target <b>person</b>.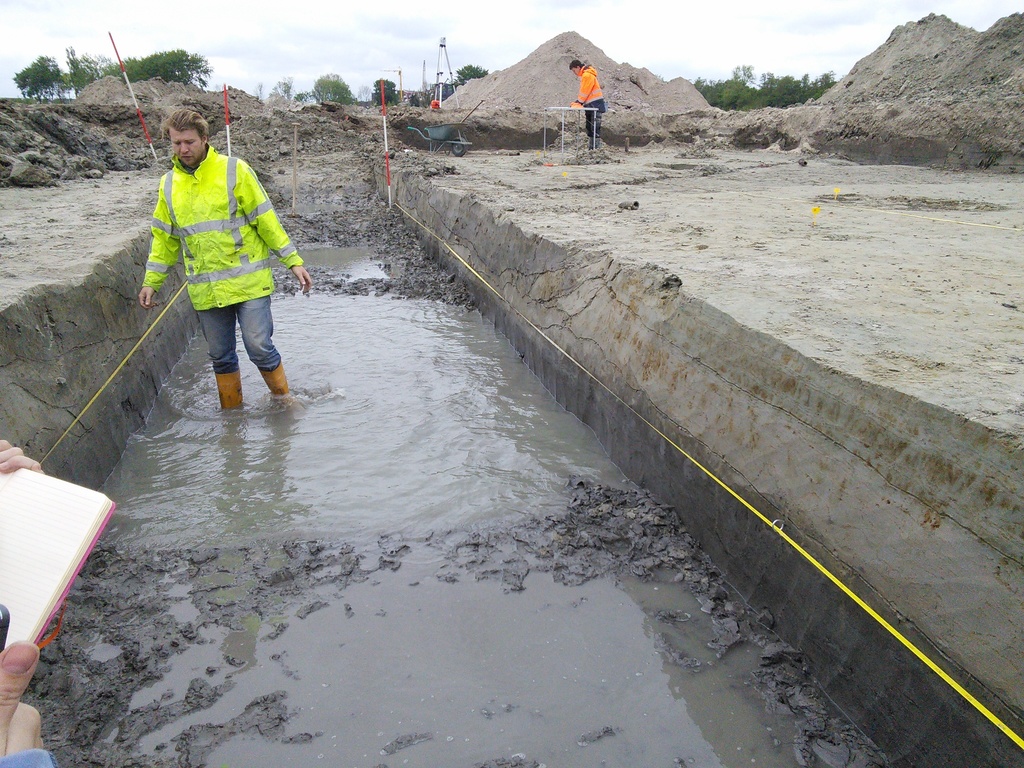
Target region: region(568, 56, 605, 148).
